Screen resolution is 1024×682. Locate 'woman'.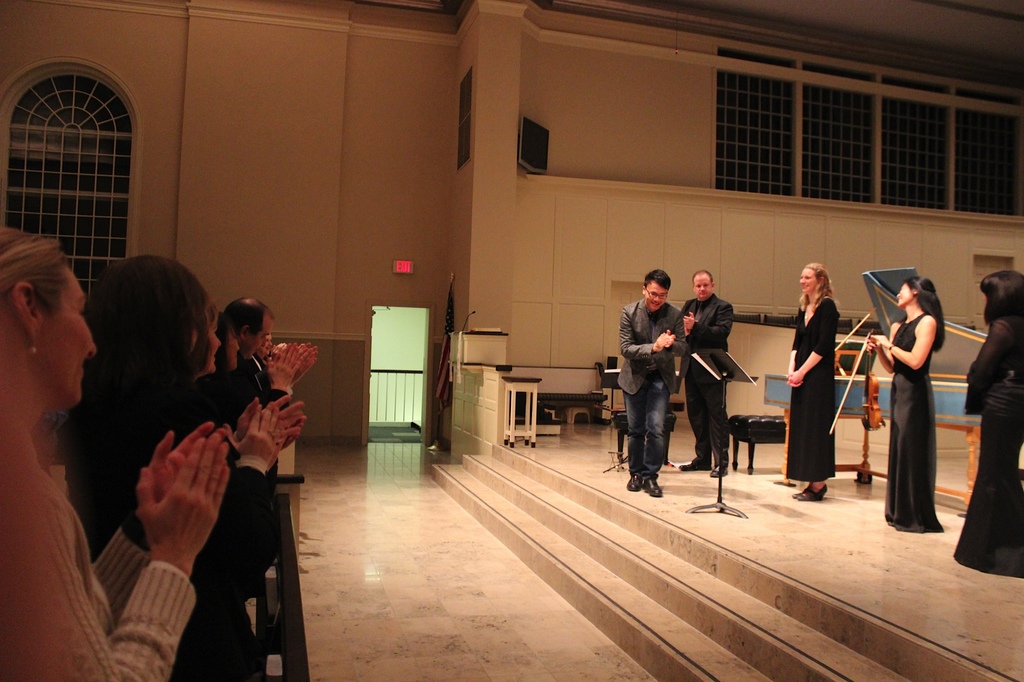
pyautogui.locateOnScreen(866, 276, 947, 535).
